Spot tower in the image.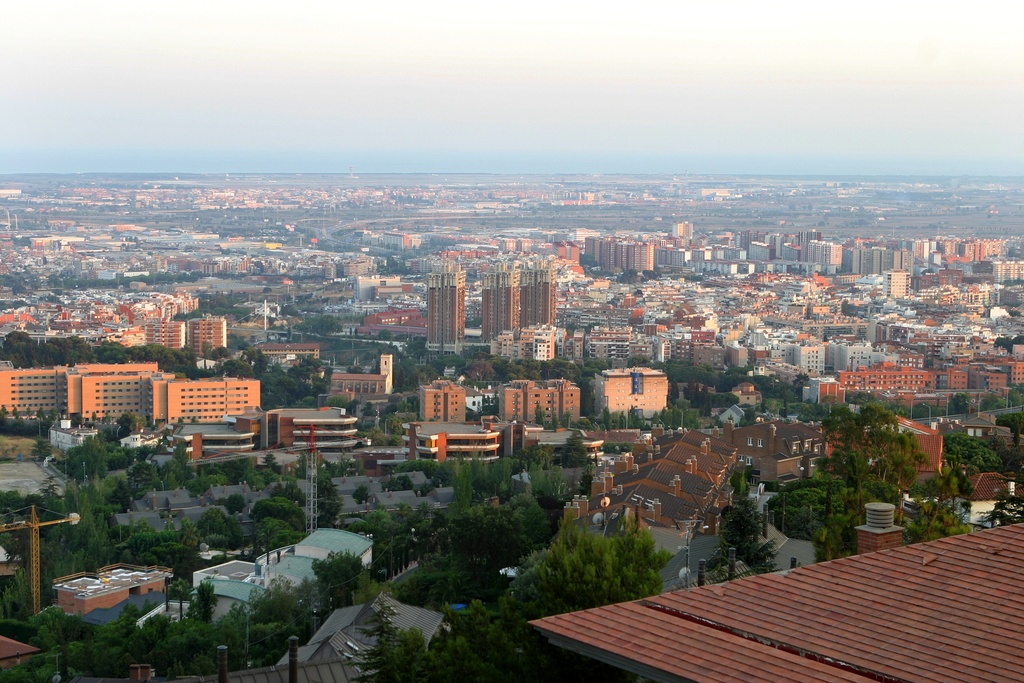
tower found at {"x1": 303, "y1": 422, "x2": 320, "y2": 536}.
